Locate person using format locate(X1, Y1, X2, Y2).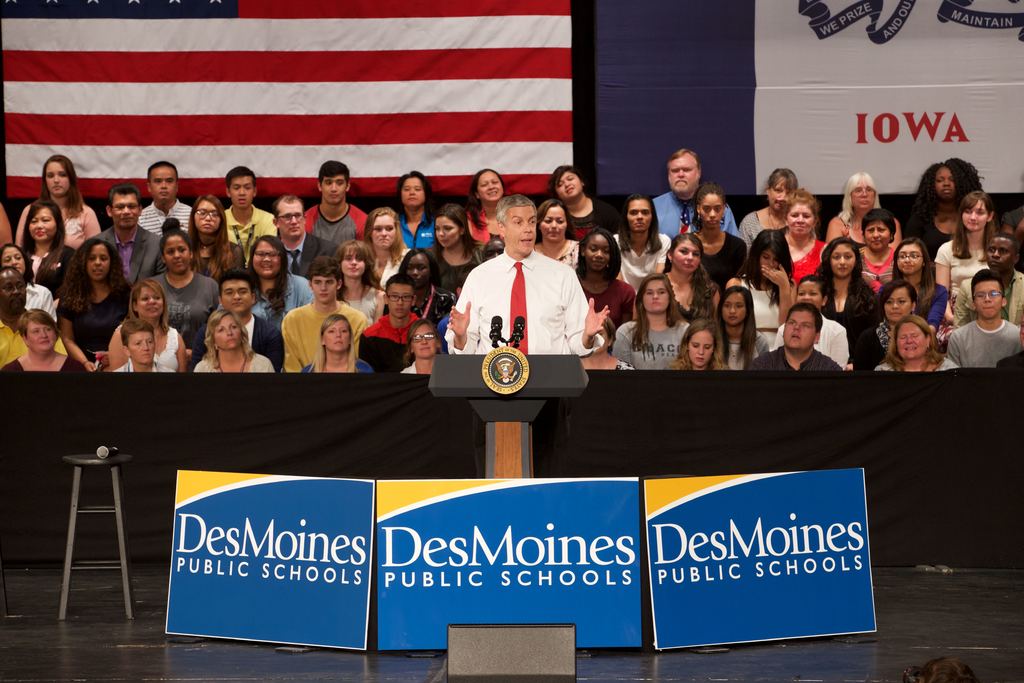
locate(885, 233, 953, 315).
